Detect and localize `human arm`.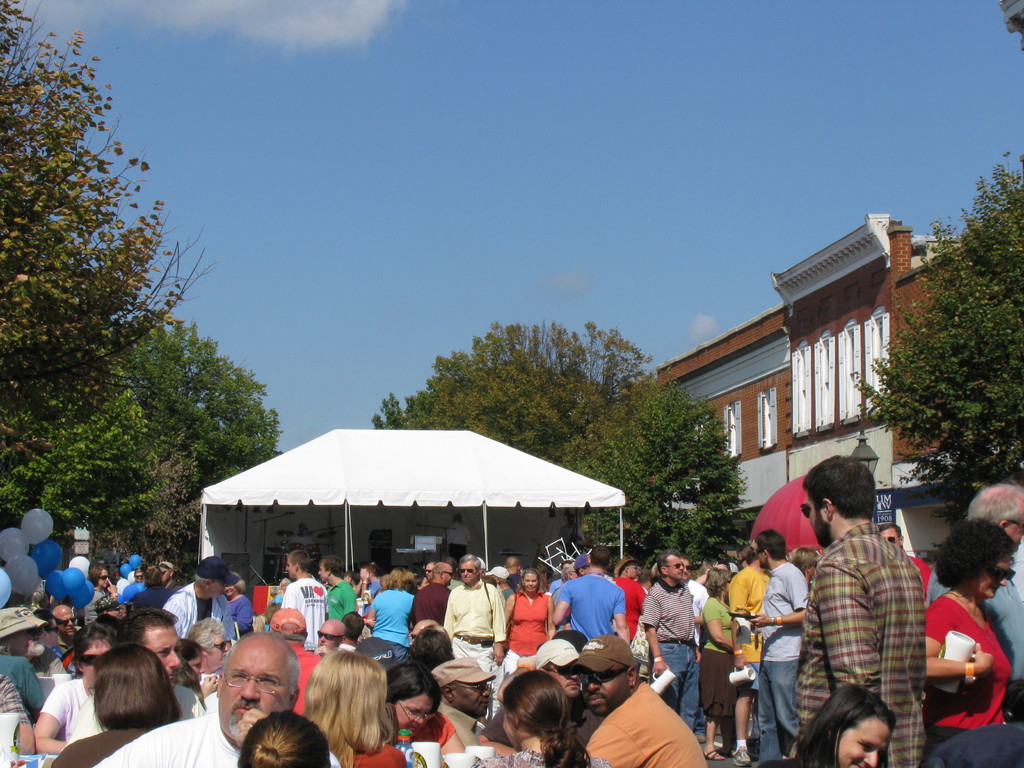
Localized at (x1=819, y1=570, x2=886, y2=700).
